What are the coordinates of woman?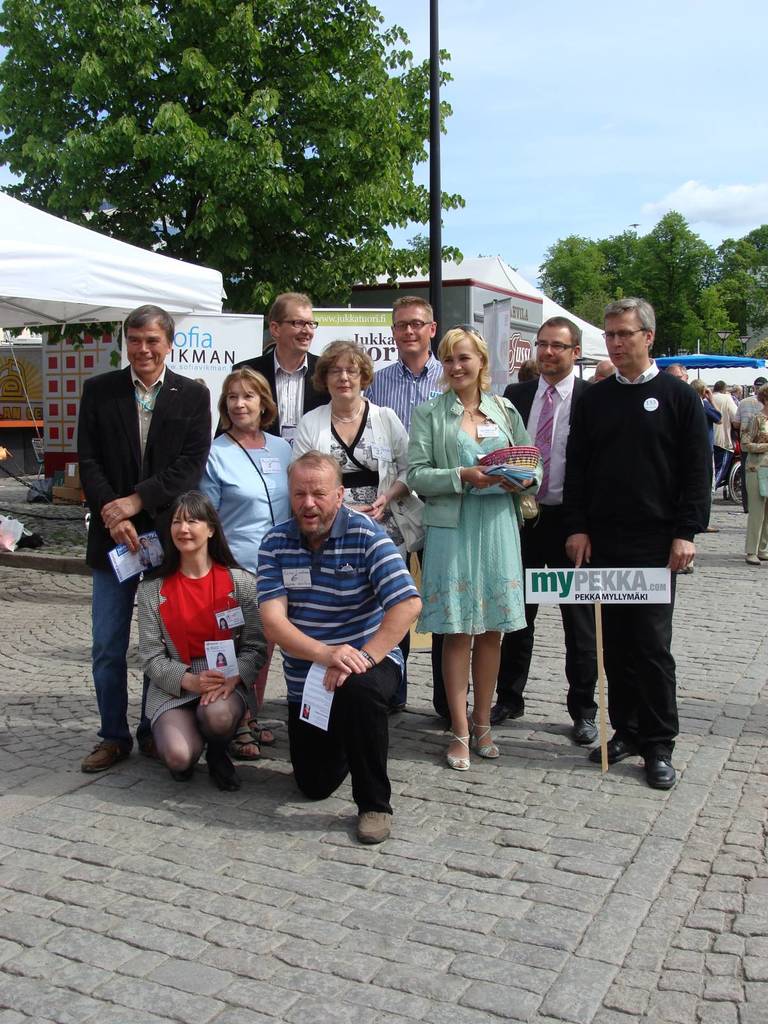
region(196, 368, 296, 762).
